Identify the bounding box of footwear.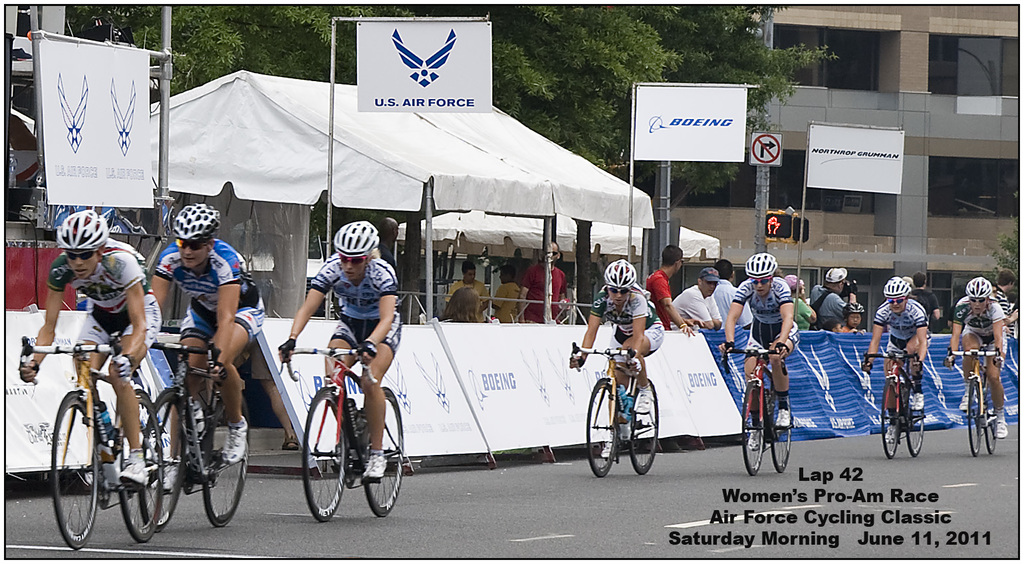
region(958, 390, 977, 413).
